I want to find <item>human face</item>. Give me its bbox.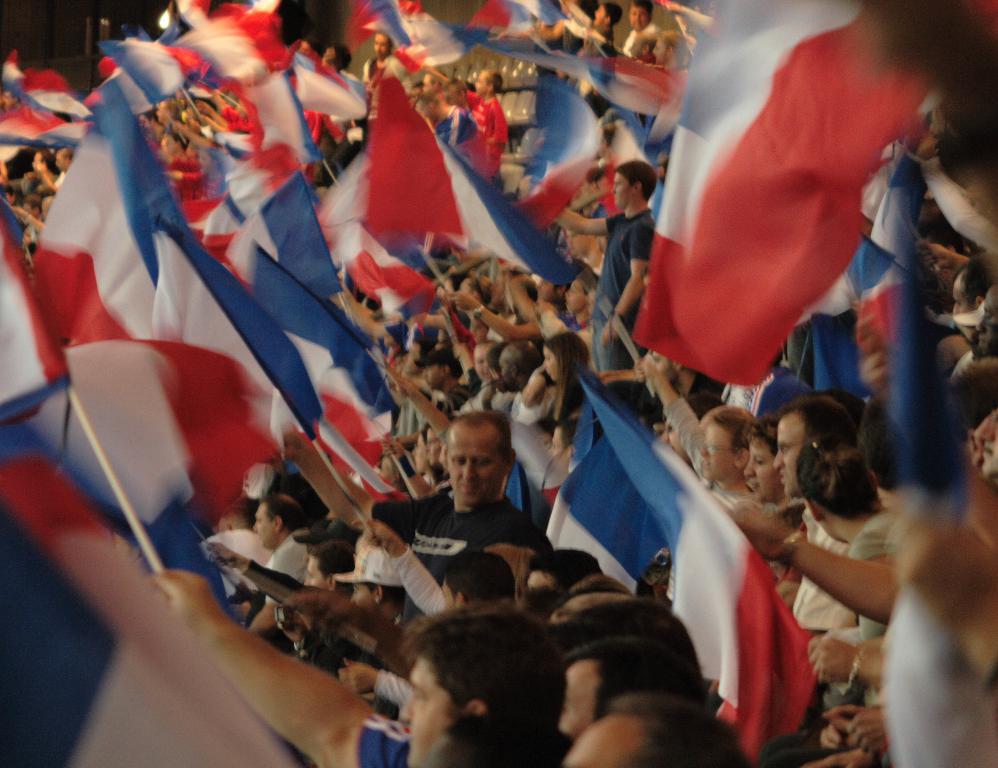
<region>443, 426, 501, 511</region>.
